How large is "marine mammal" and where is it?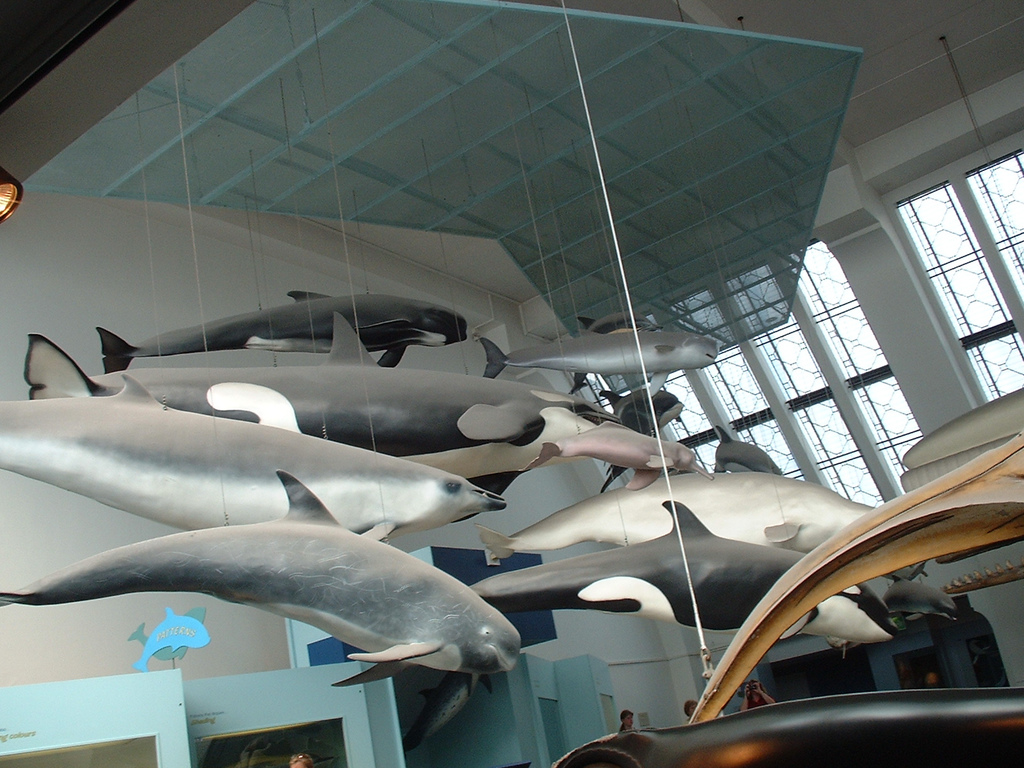
Bounding box: 556, 708, 1023, 767.
